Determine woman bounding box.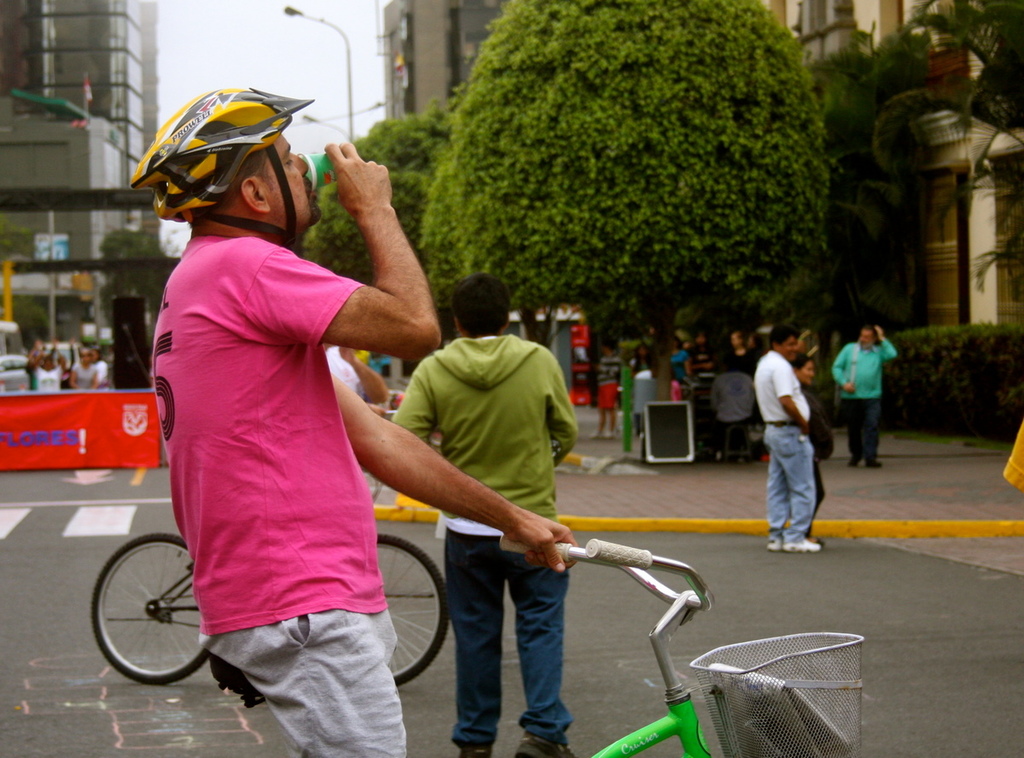
Determined: (left=65, top=347, right=97, bottom=397).
